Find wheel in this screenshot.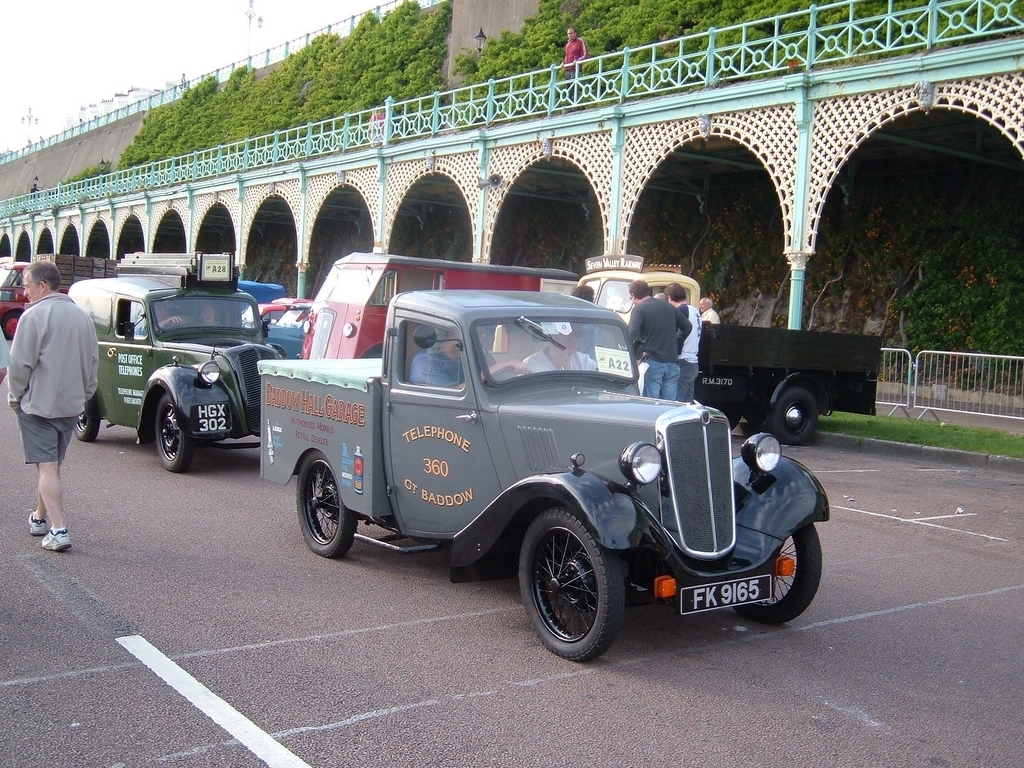
The bounding box for wheel is bbox=[156, 392, 191, 475].
